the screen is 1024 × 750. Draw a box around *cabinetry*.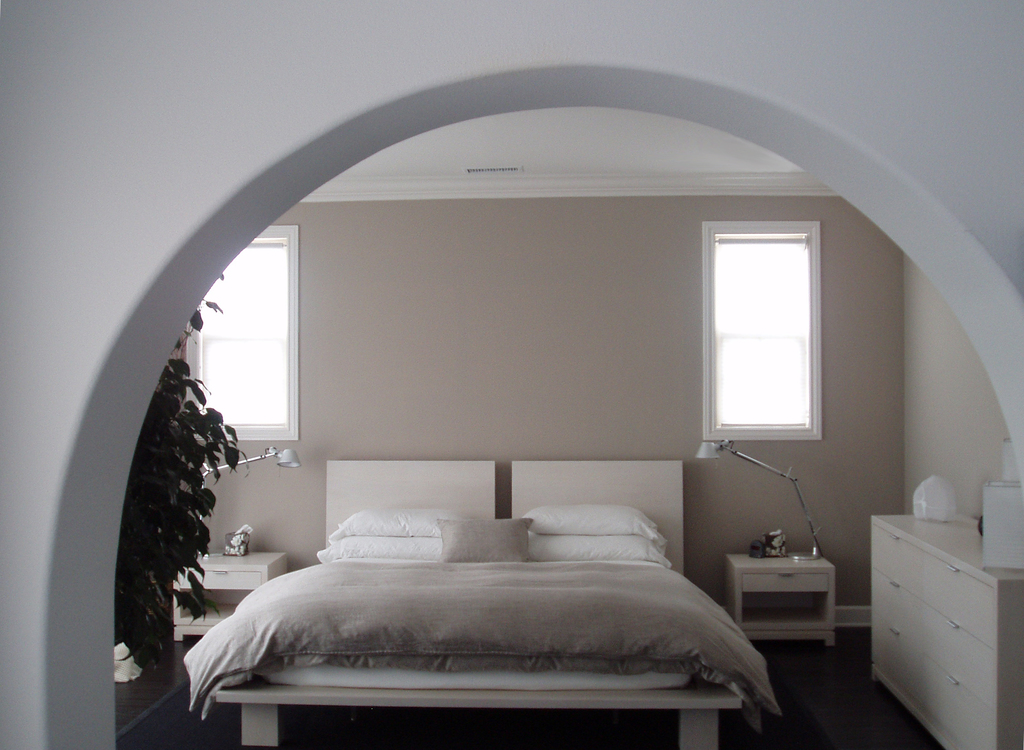
bbox=[863, 474, 1012, 712].
